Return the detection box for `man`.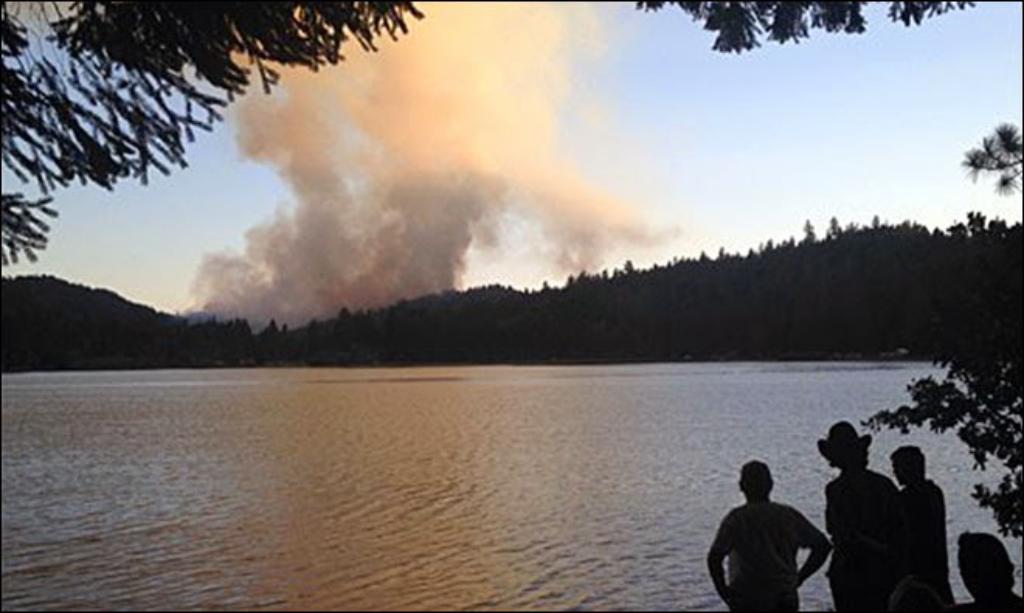
bbox=(811, 417, 911, 611).
